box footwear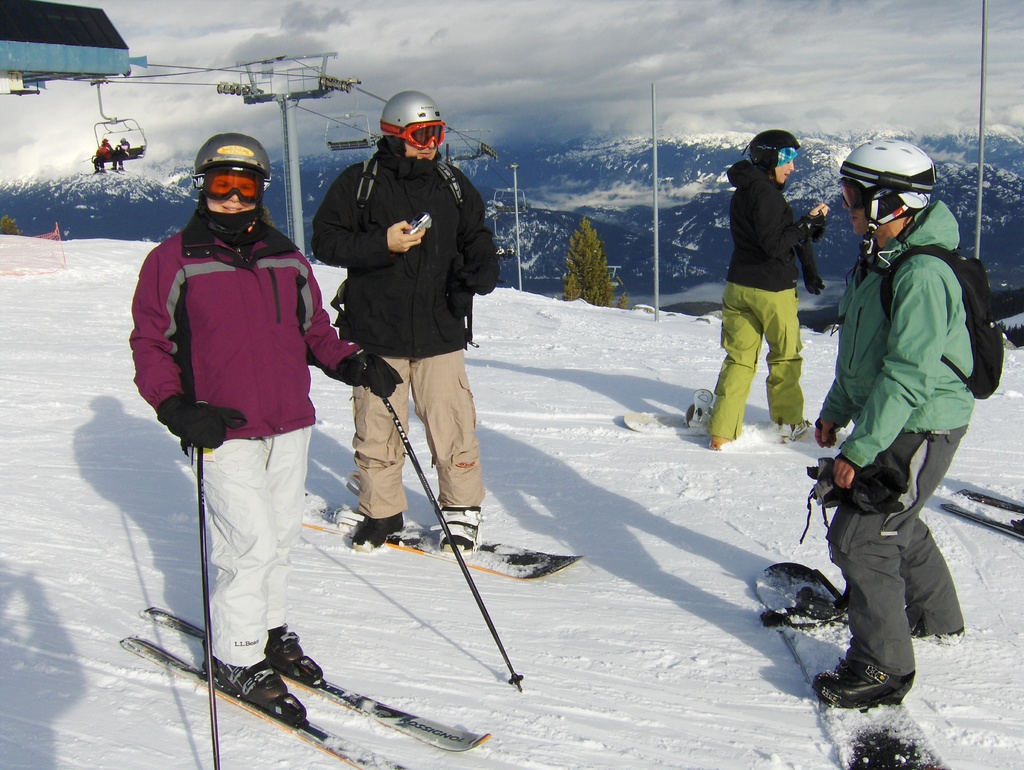
{"left": 266, "top": 622, "right": 304, "bottom": 662}
